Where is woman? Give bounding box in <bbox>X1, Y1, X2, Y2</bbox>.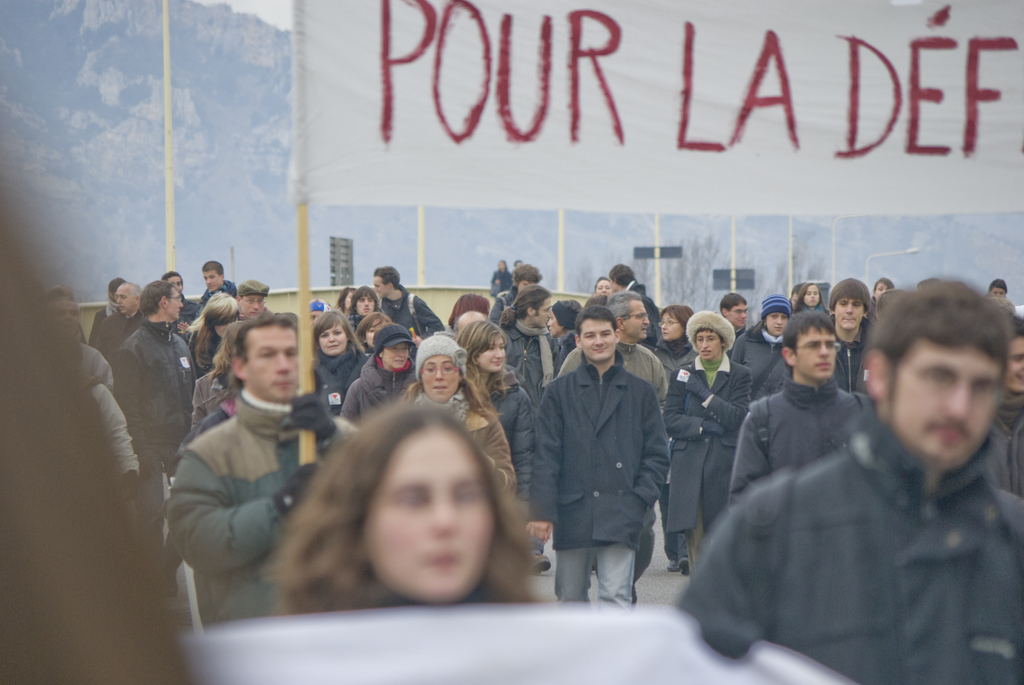
<bbox>547, 305, 581, 368</bbox>.
